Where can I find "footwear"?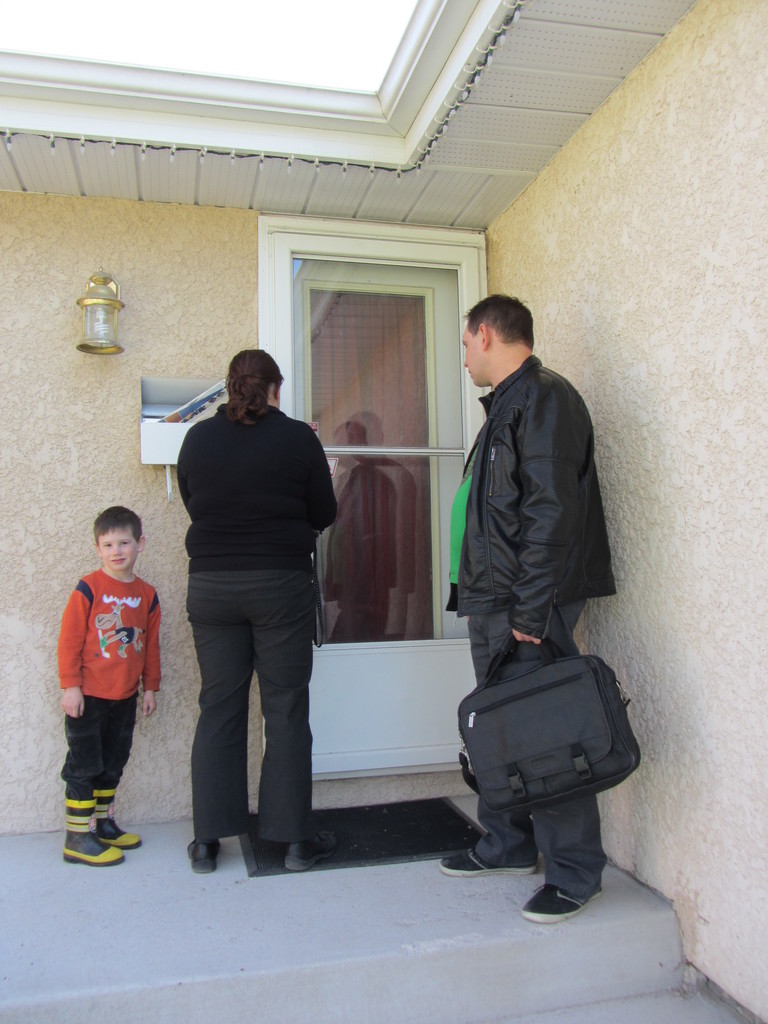
You can find it at locate(50, 782, 123, 863).
